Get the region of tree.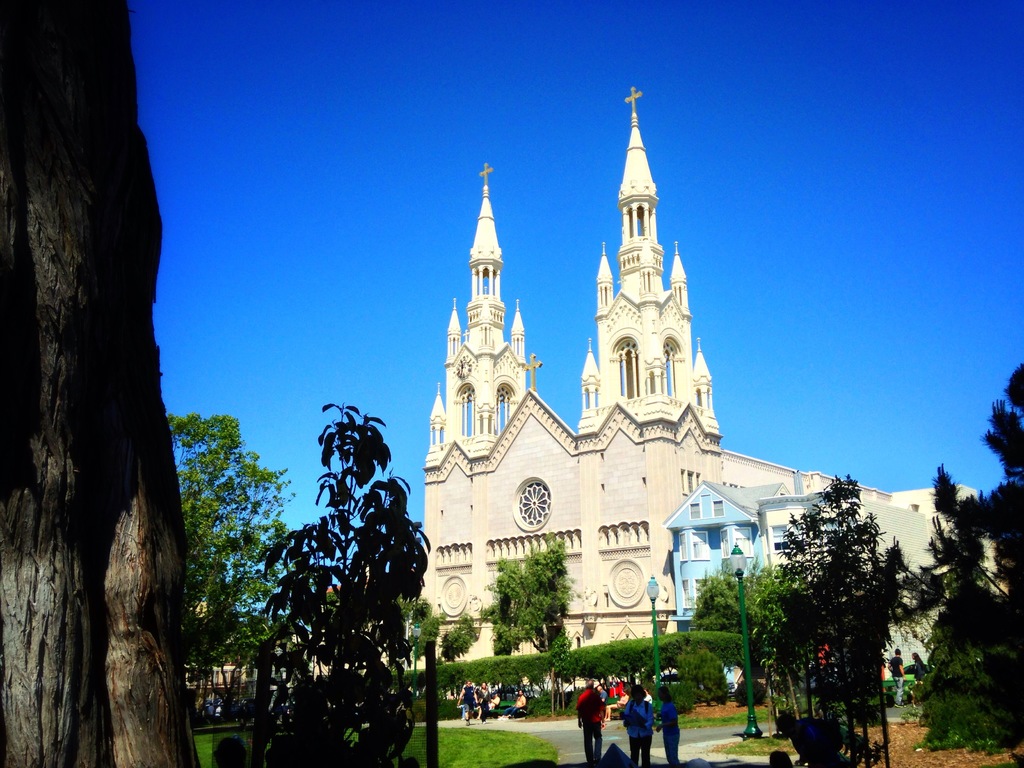
480, 529, 578, 652.
